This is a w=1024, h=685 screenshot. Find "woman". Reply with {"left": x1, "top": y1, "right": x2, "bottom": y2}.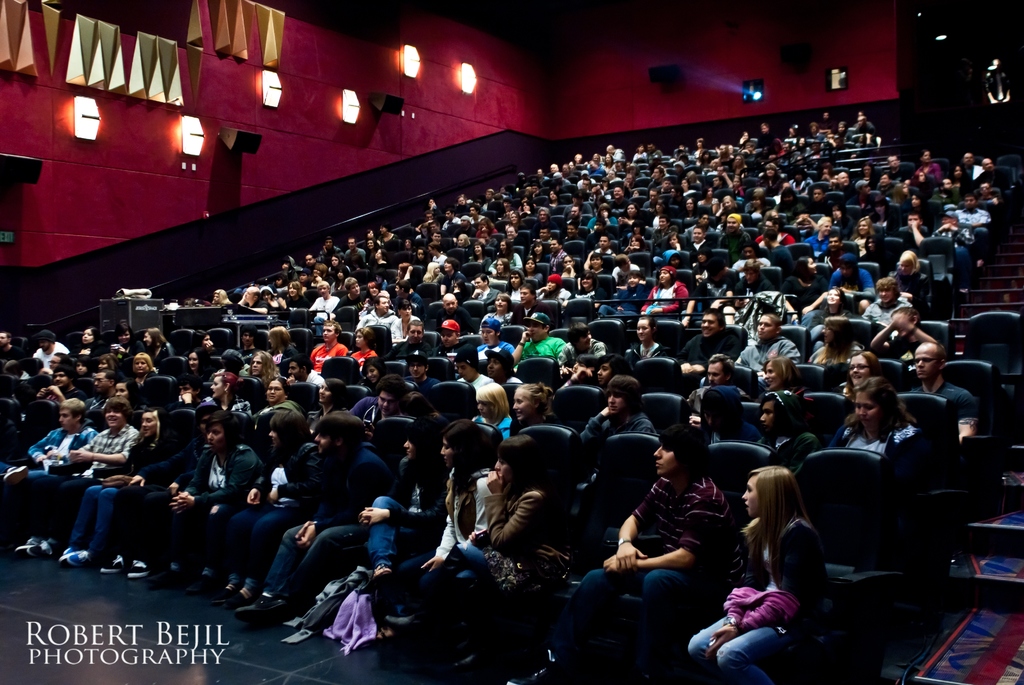
{"left": 914, "top": 147, "right": 941, "bottom": 178}.
